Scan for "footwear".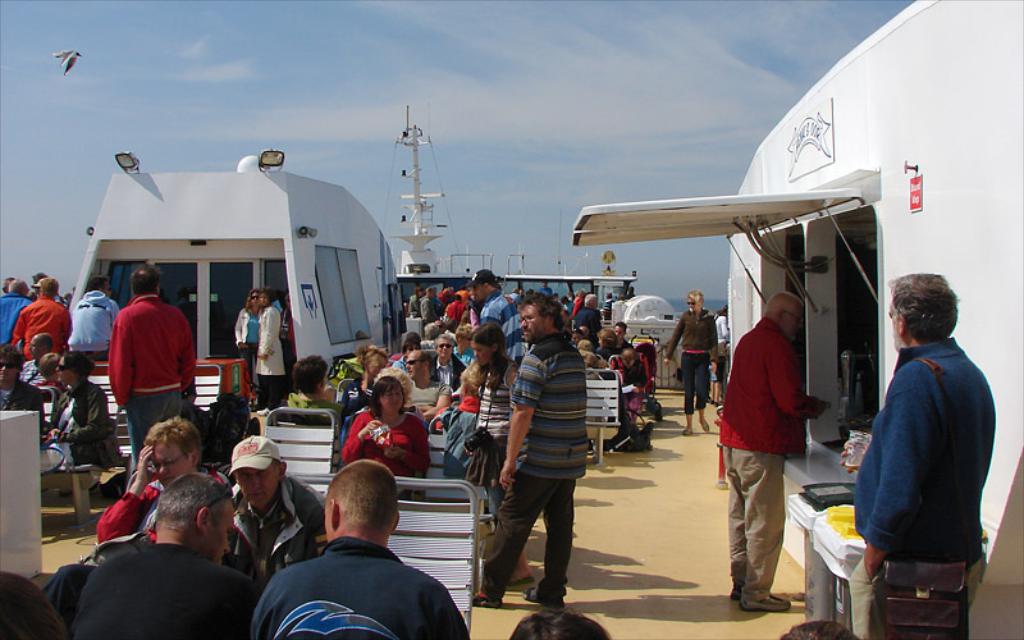
Scan result: select_region(257, 407, 270, 413).
